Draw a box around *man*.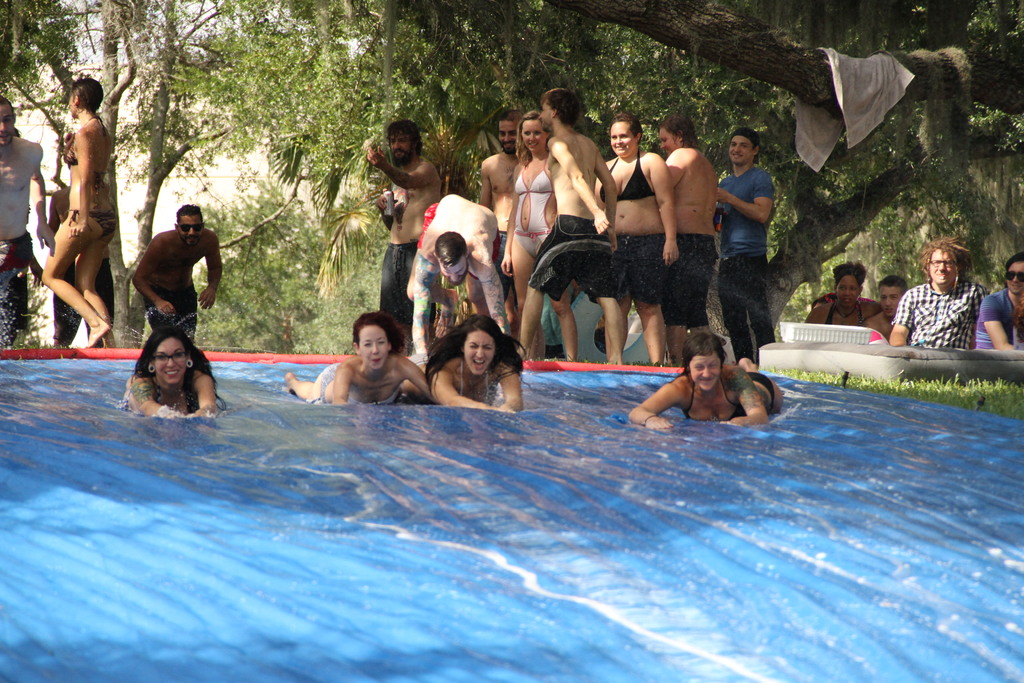
(0, 101, 63, 347).
